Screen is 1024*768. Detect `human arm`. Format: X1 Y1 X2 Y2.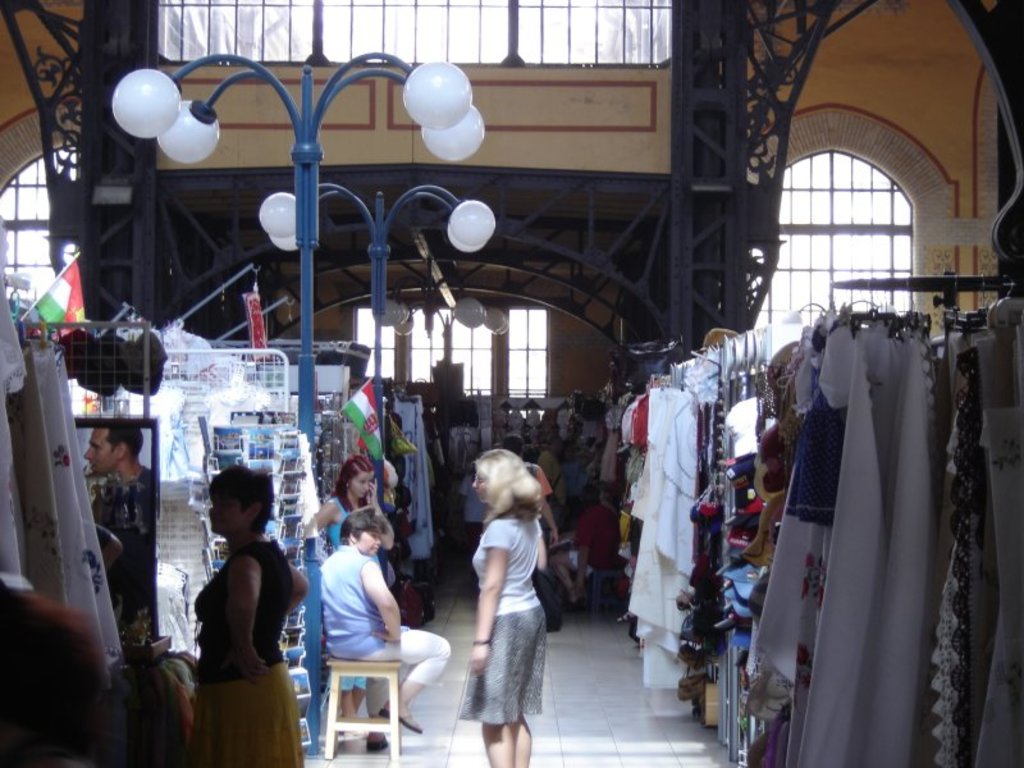
575 513 594 590.
